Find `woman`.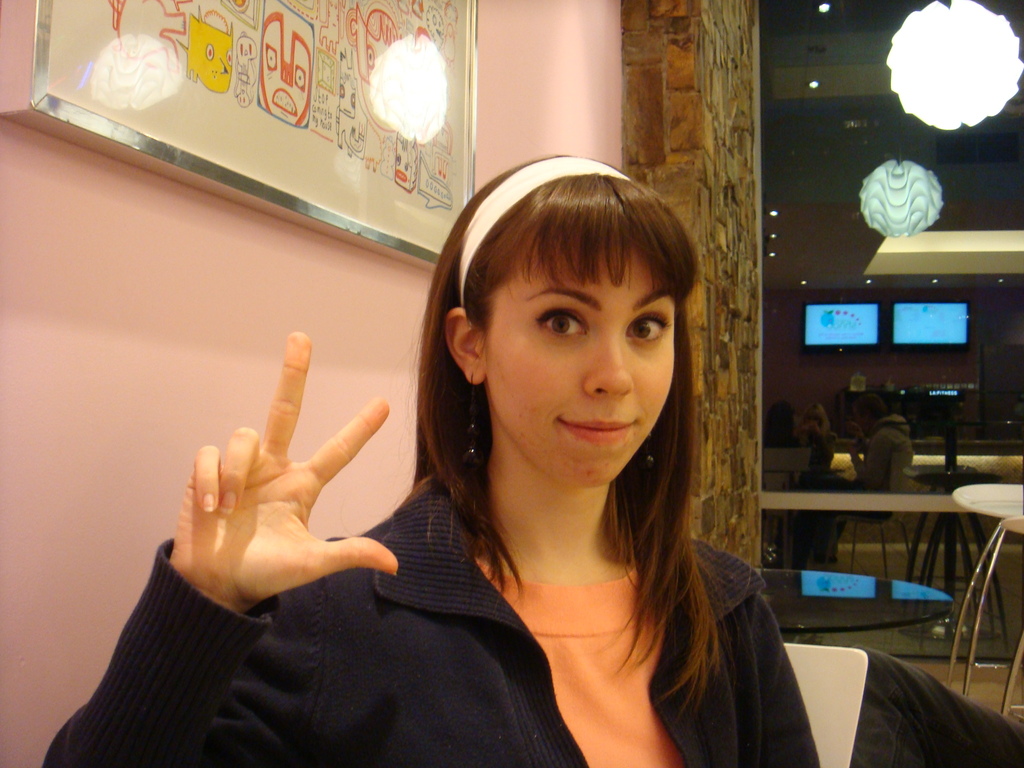
[left=37, top=150, right=826, bottom=767].
